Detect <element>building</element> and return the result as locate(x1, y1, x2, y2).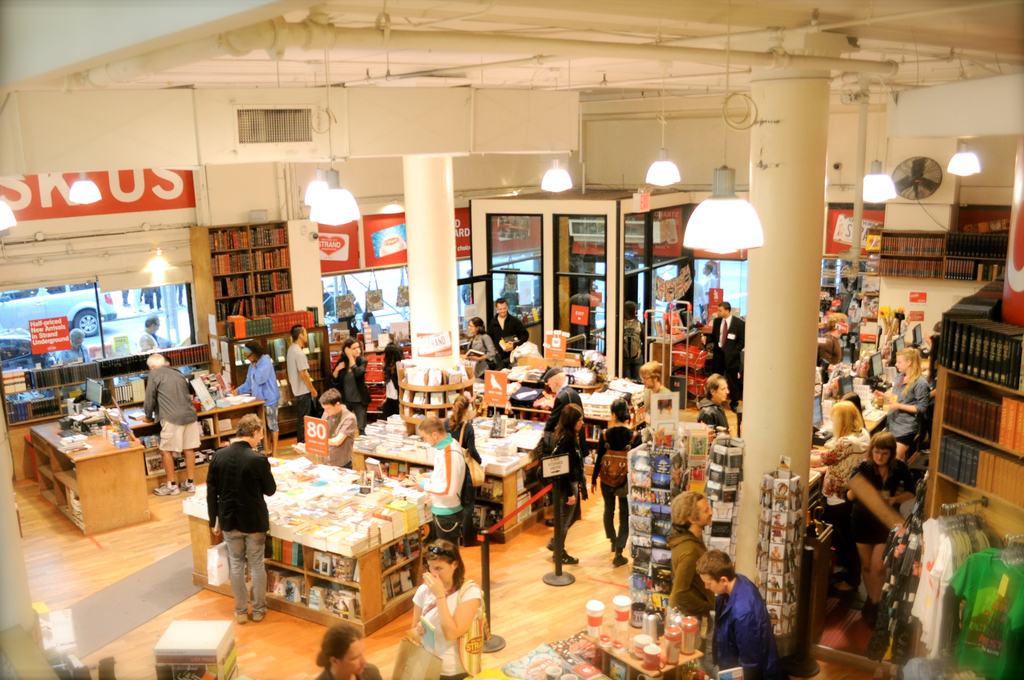
locate(0, 0, 1021, 679).
